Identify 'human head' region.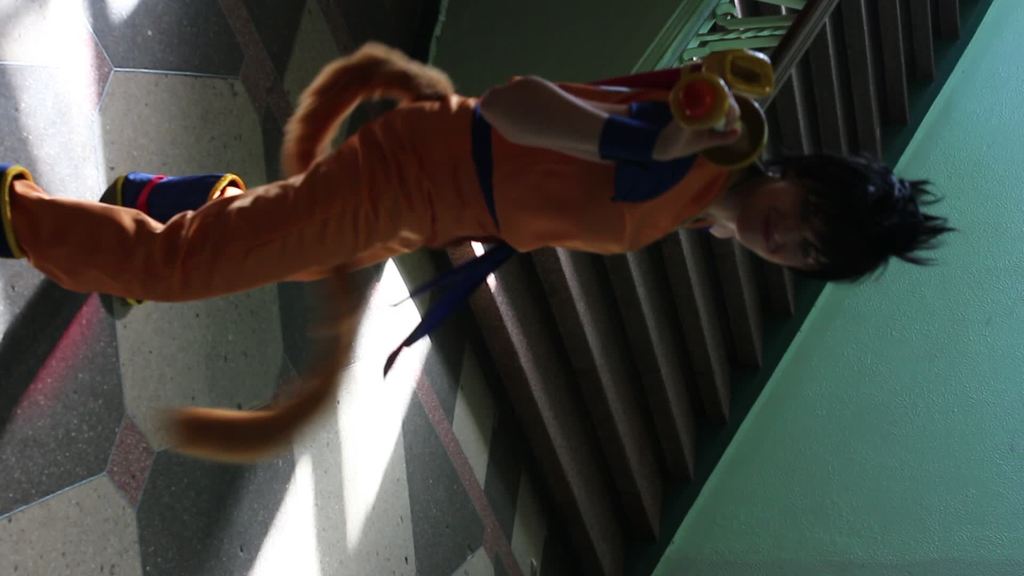
Region: (left=733, top=145, right=932, bottom=281).
